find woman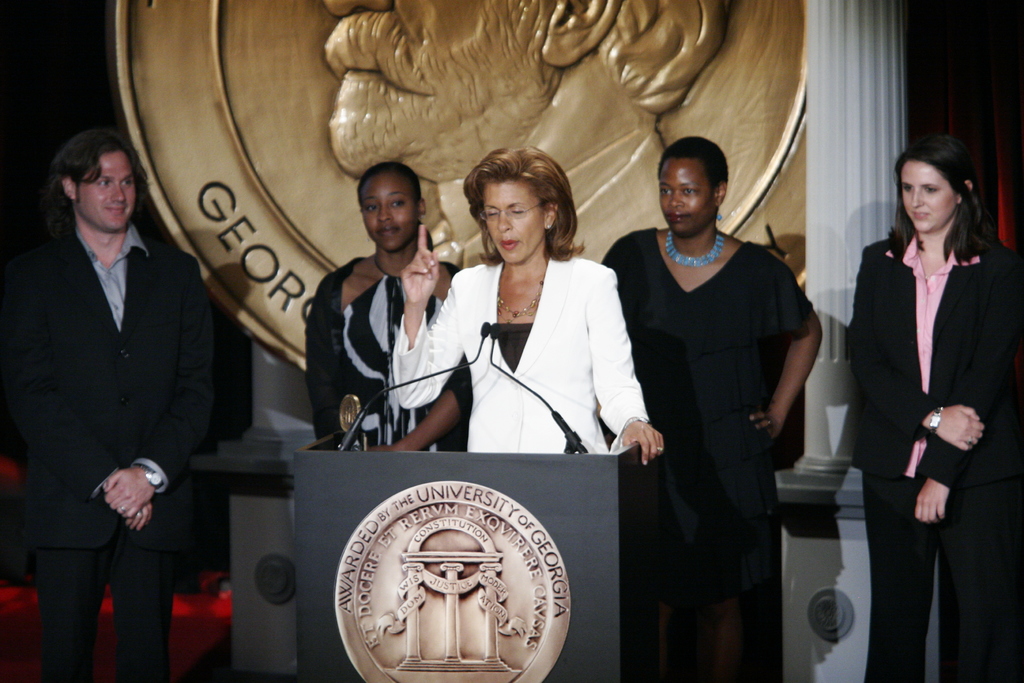
x1=601 y1=136 x2=825 y2=682
